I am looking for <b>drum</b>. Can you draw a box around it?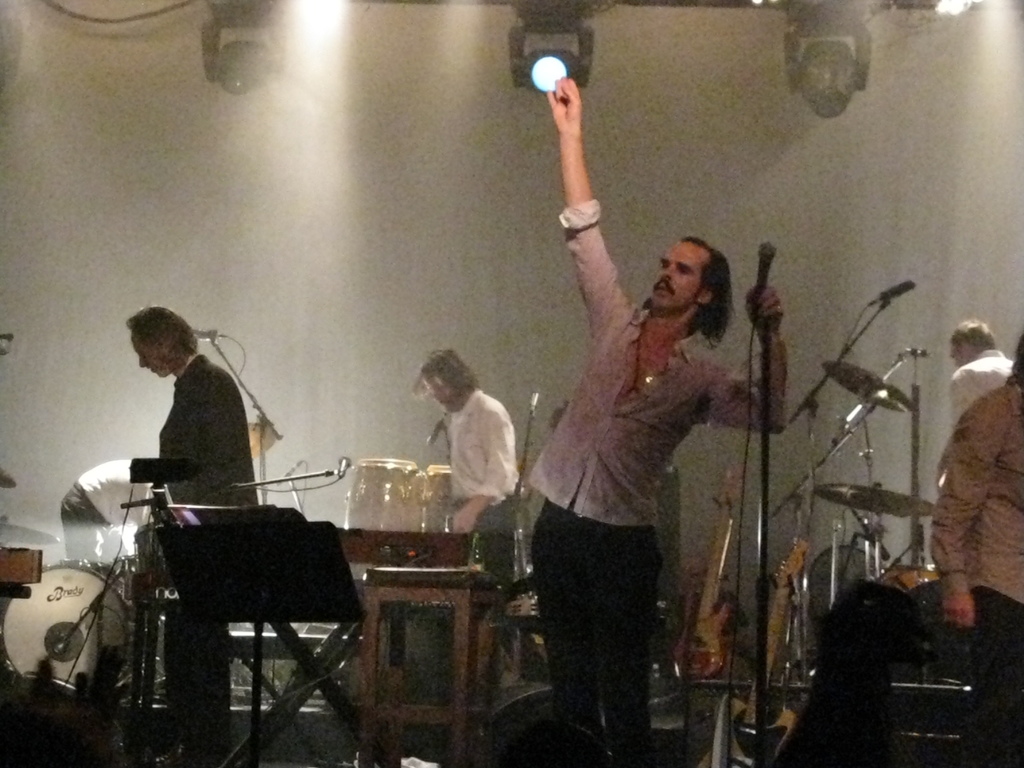
Sure, the bounding box is region(3, 559, 131, 688).
